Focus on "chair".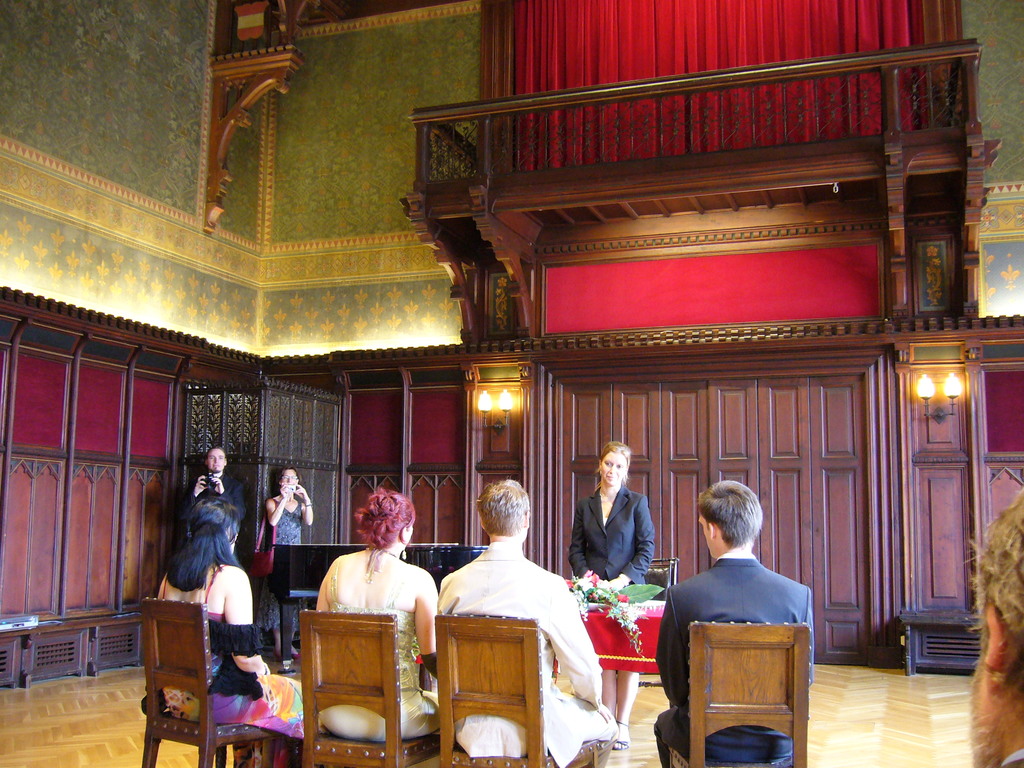
Focused at BBox(297, 611, 444, 767).
